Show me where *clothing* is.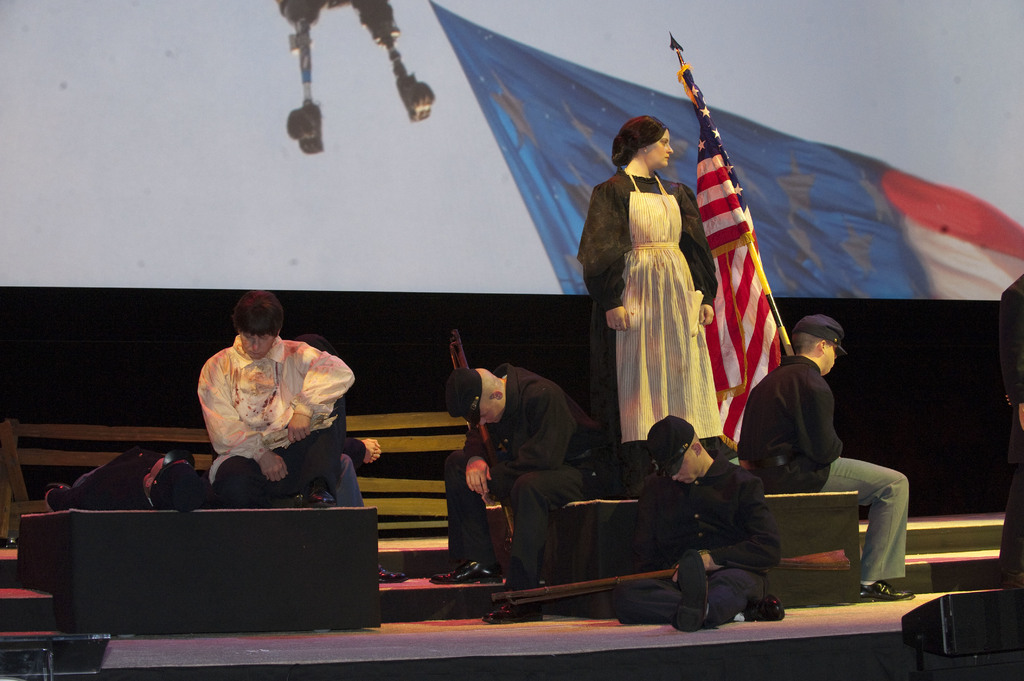
*clothing* is at bbox(646, 440, 778, 607).
